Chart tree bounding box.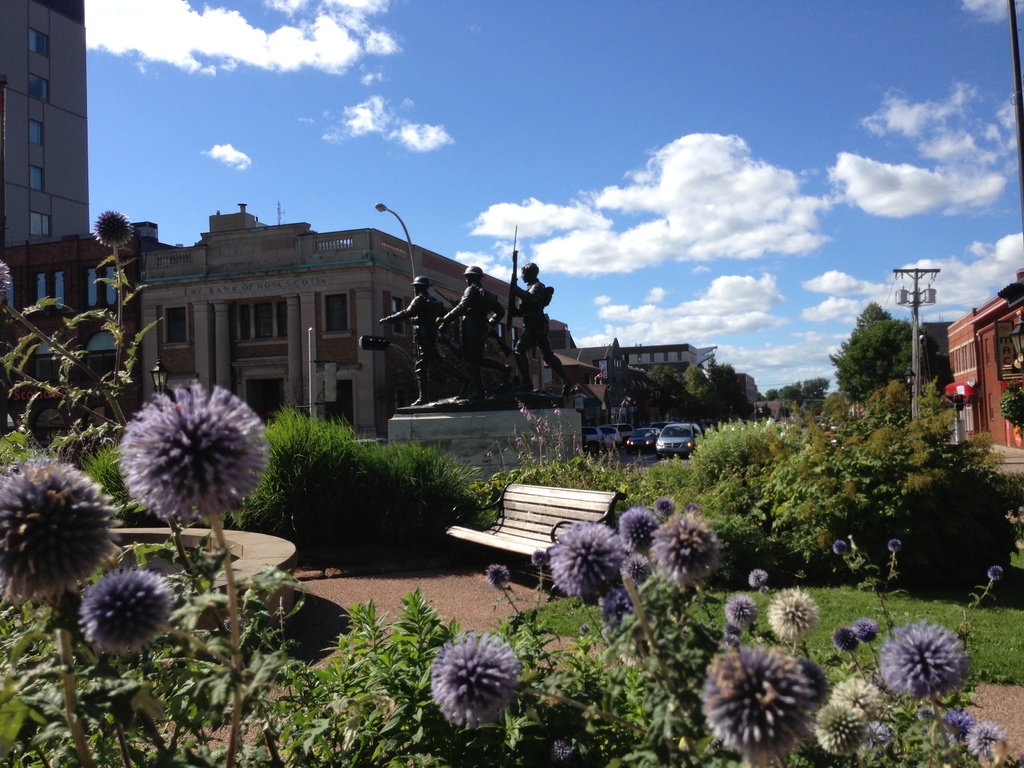
Charted: [left=0, top=374, right=1023, bottom=767].
